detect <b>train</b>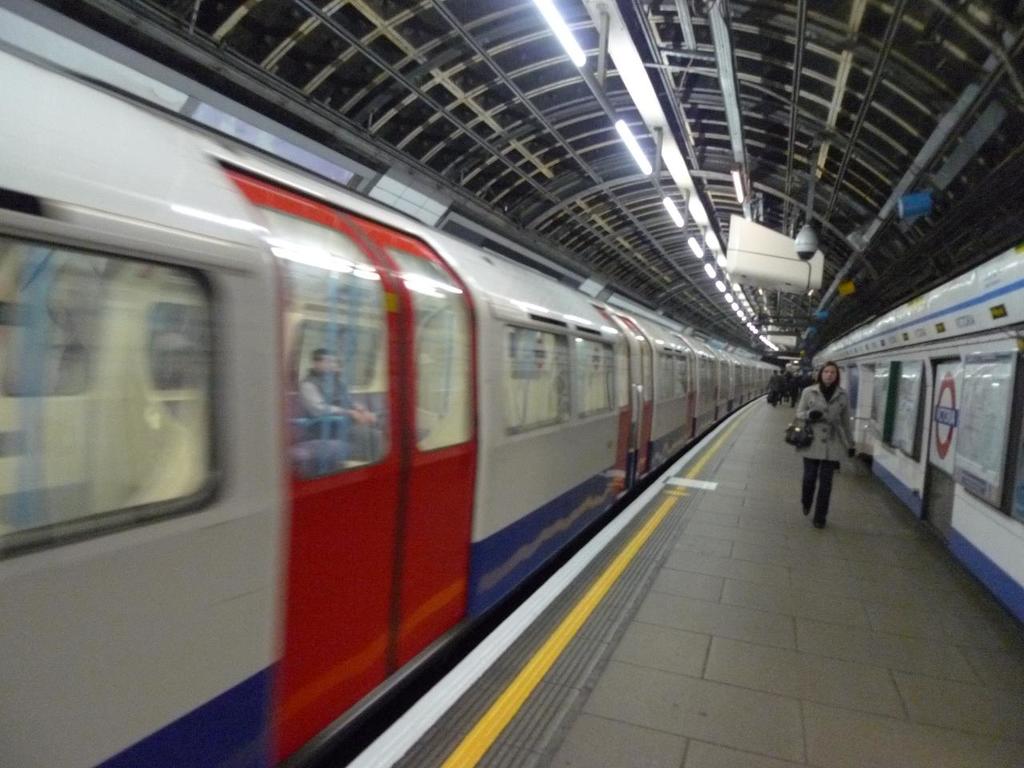
{"x1": 0, "y1": 0, "x2": 785, "y2": 767}
